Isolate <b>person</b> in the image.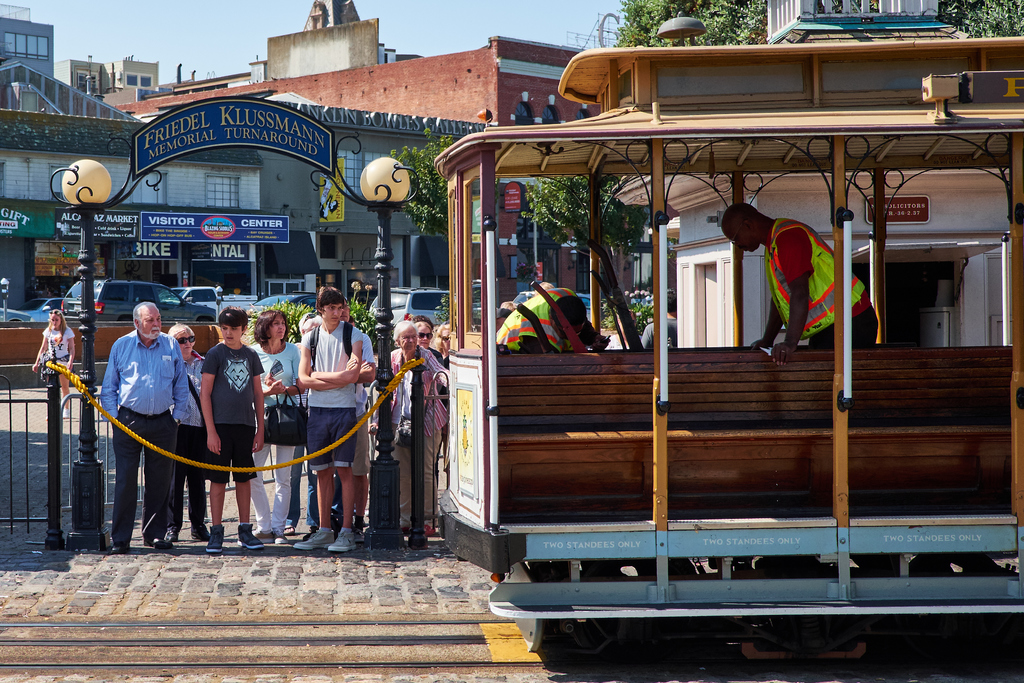
Isolated region: BBox(164, 315, 211, 544).
